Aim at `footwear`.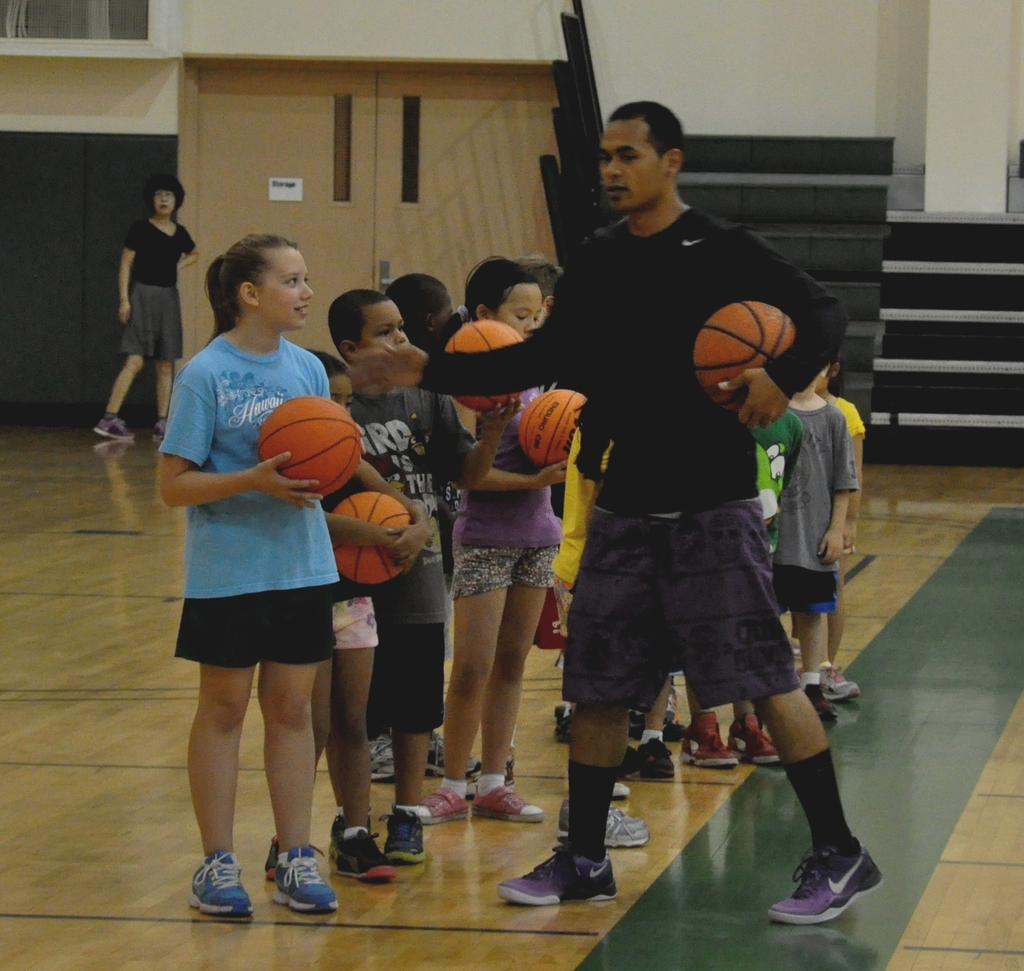
Aimed at bbox=[374, 727, 408, 777].
